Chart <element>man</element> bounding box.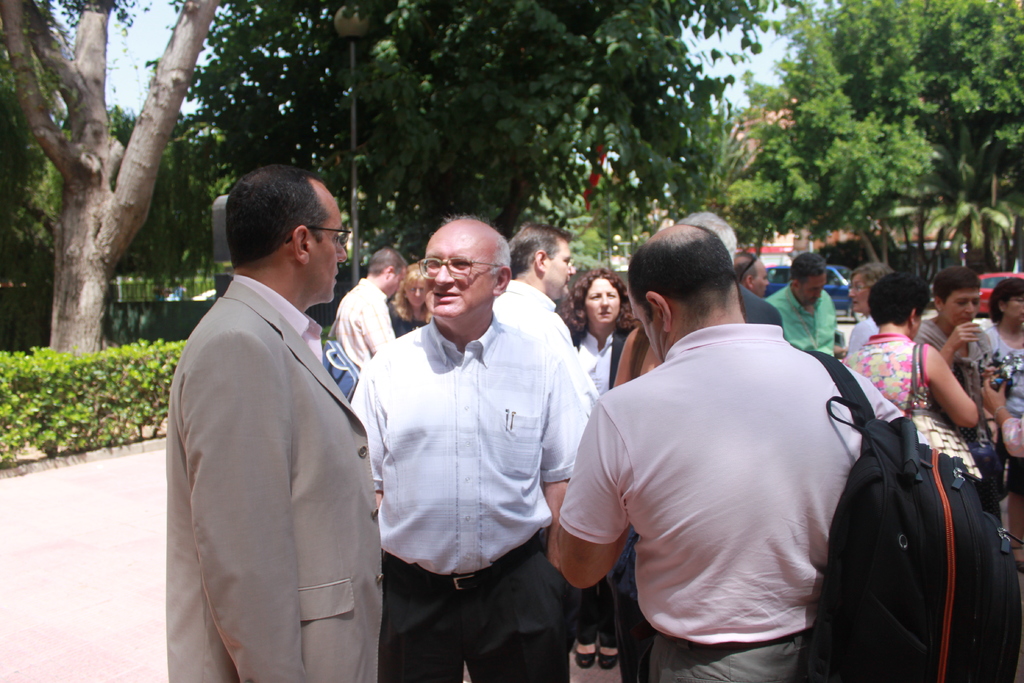
Charted: [x1=156, y1=139, x2=394, y2=674].
